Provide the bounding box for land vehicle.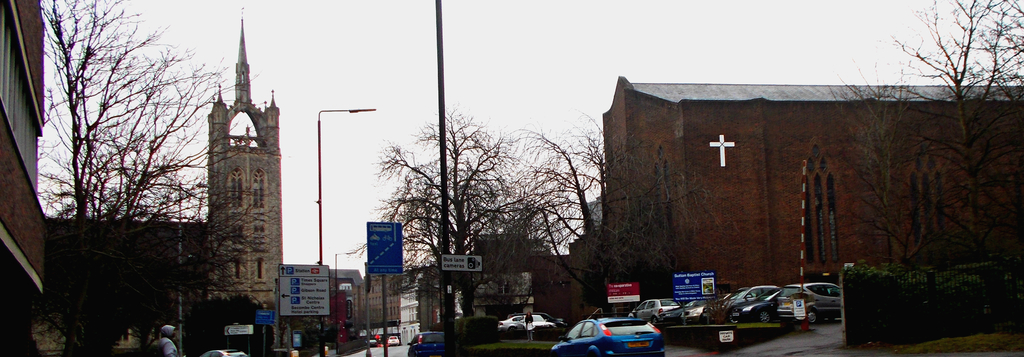
region(555, 313, 672, 351).
